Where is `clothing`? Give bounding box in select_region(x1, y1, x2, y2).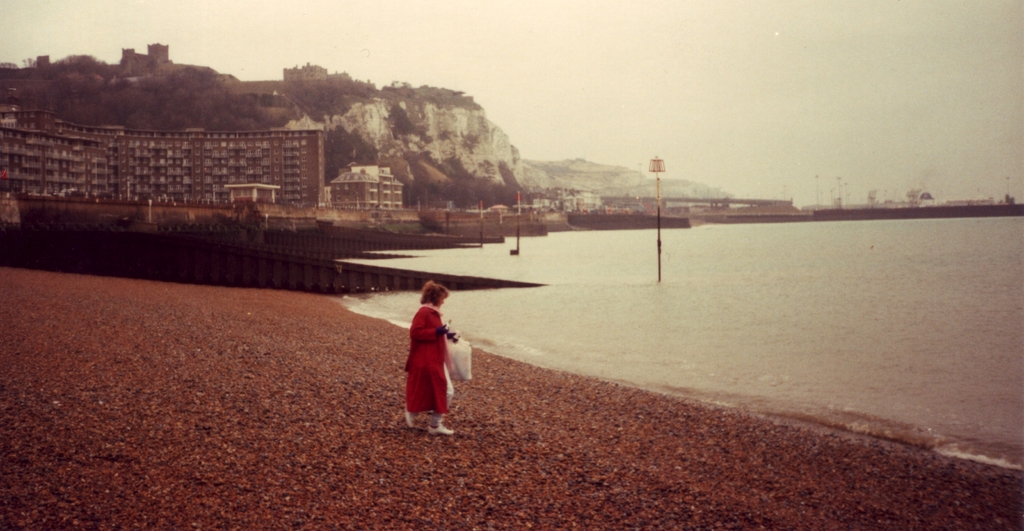
select_region(386, 295, 449, 410).
